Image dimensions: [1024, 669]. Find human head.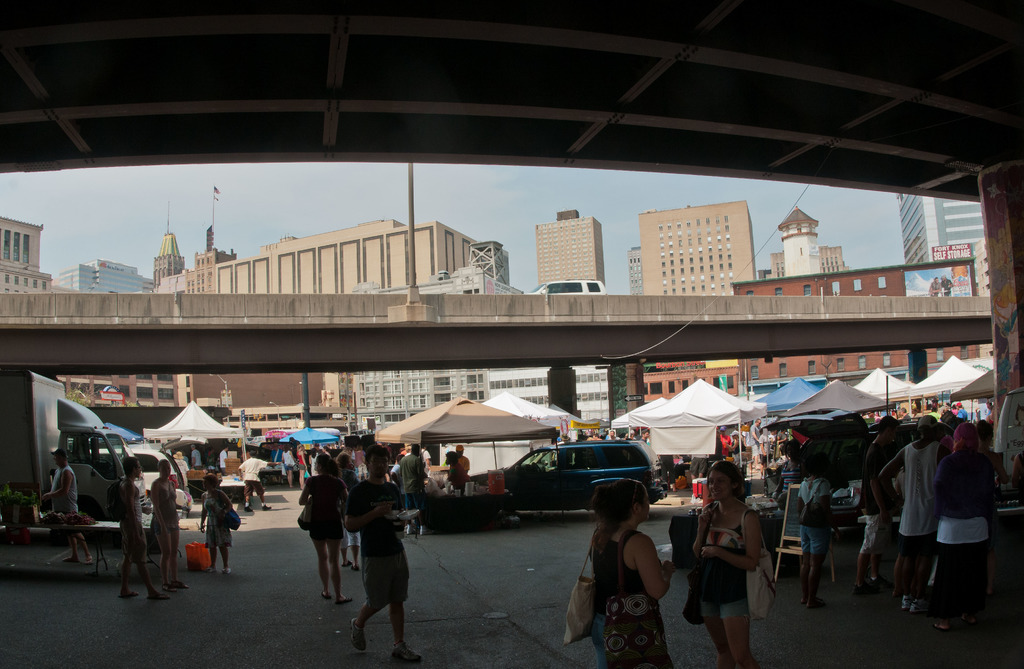
select_region(190, 443, 195, 453).
